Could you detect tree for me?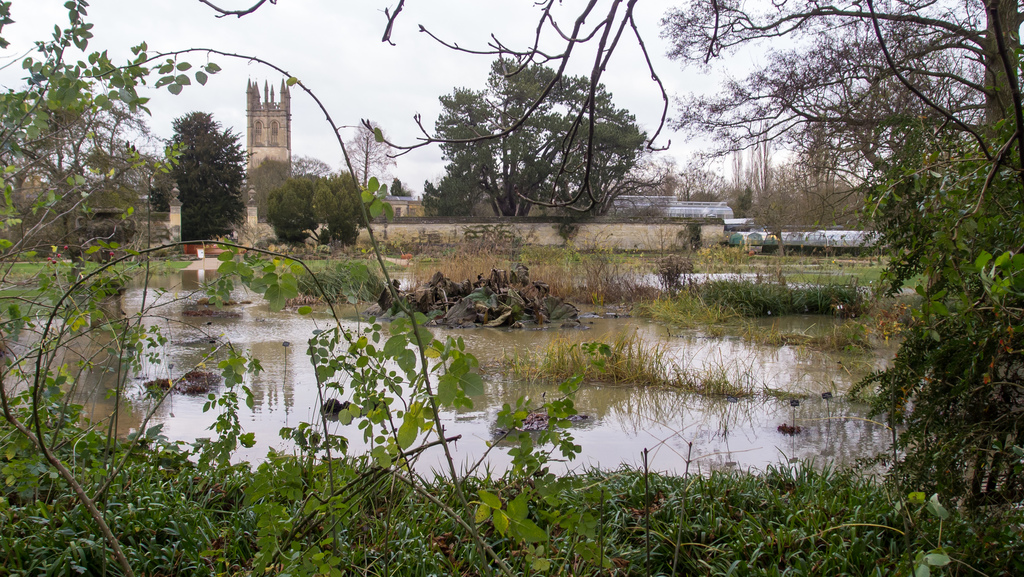
Detection result: (x1=192, y1=0, x2=1021, y2=517).
